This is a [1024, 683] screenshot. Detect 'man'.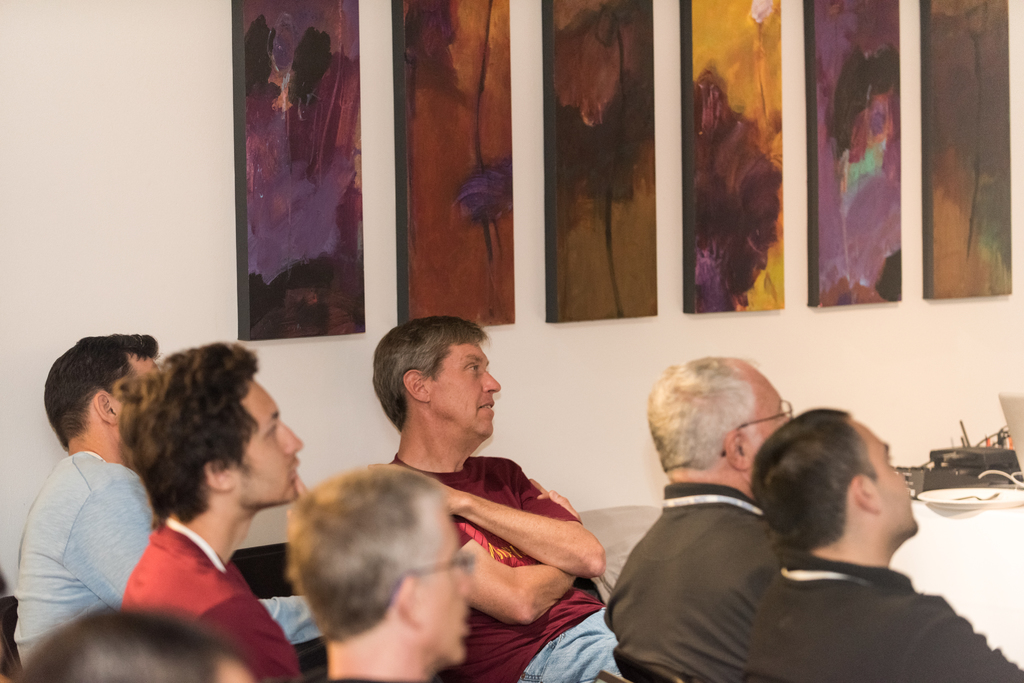
[left=333, top=310, right=643, bottom=682].
